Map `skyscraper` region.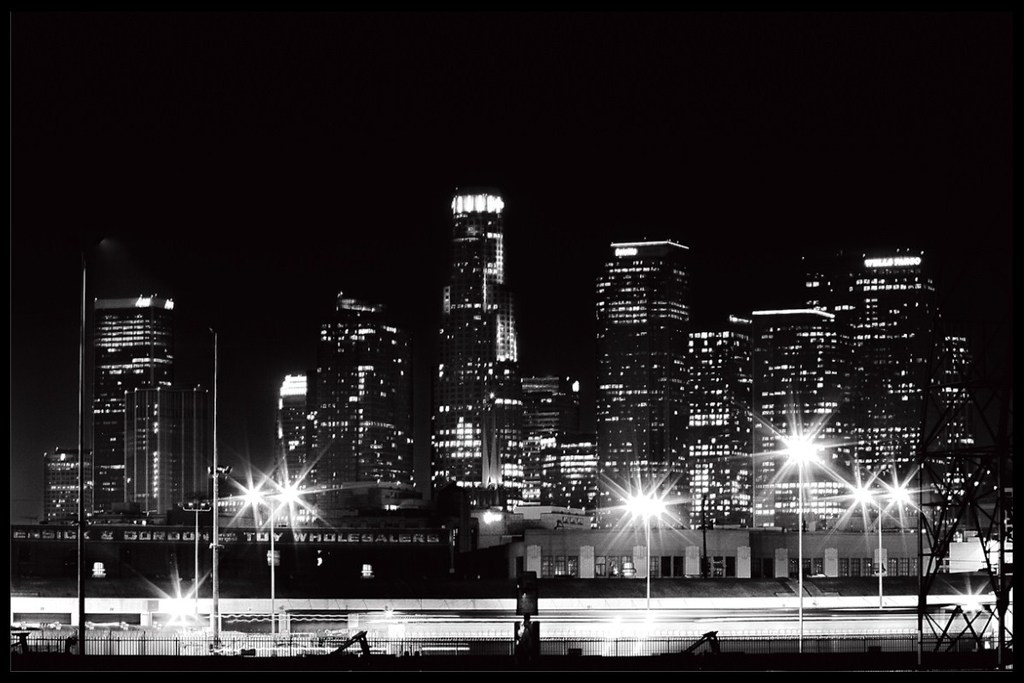
Mapped to <bbox>805, 250, 974, 525</bbox>.
